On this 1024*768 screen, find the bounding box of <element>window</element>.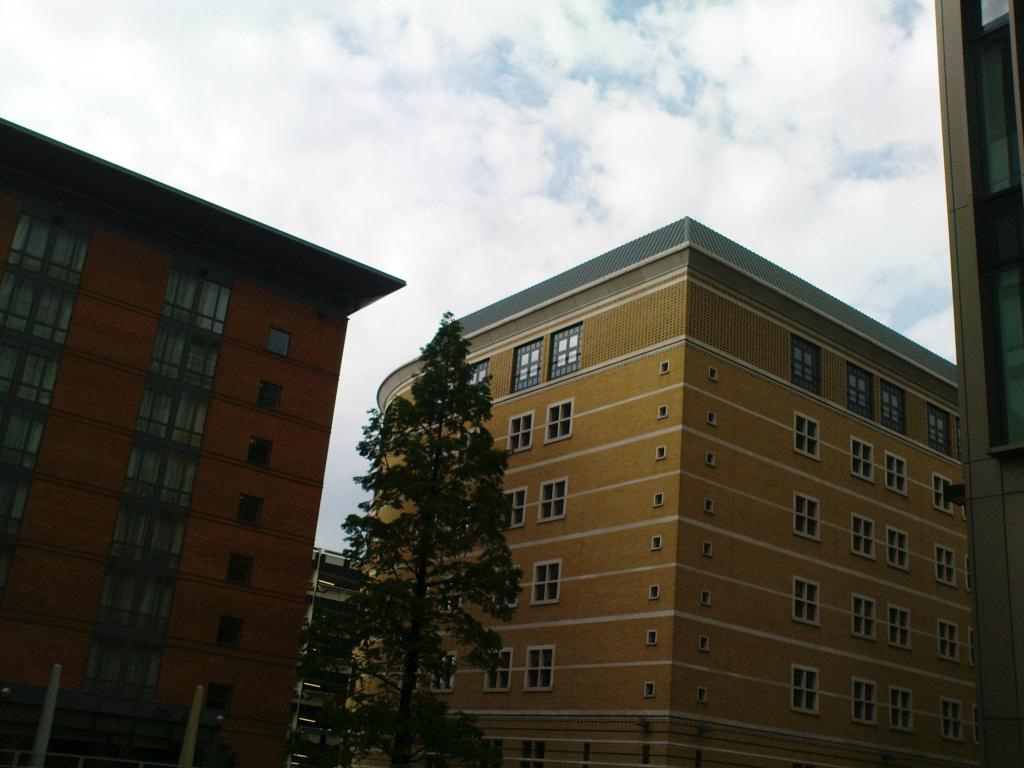
Bounding box: x1=508, y1=339, x2=540, y2=390.
